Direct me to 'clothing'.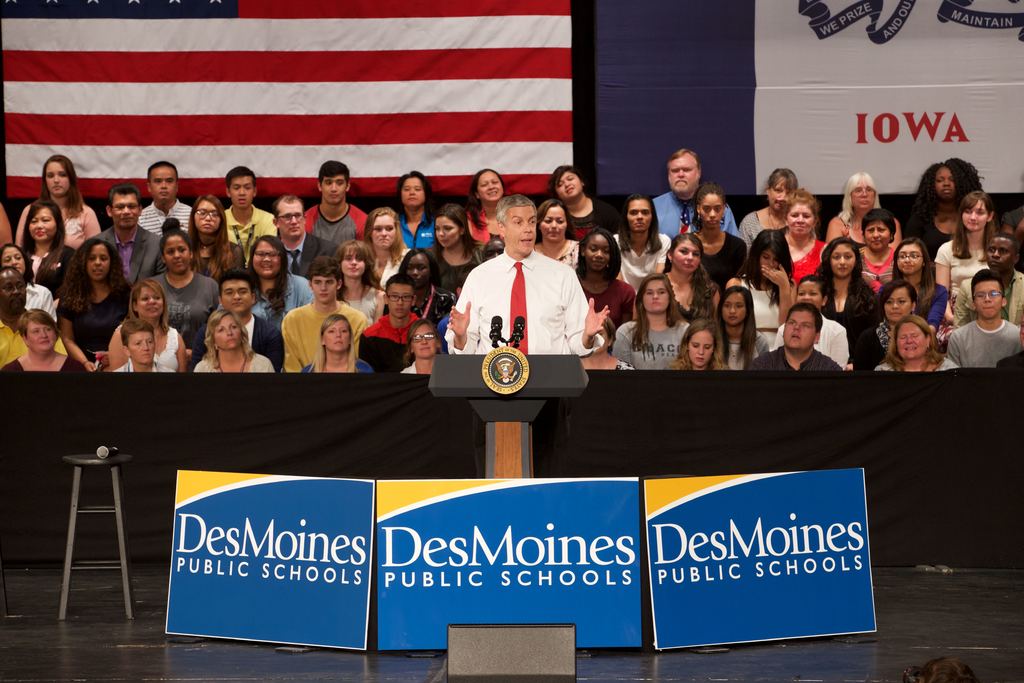
Direction: 0/313/26/366.
